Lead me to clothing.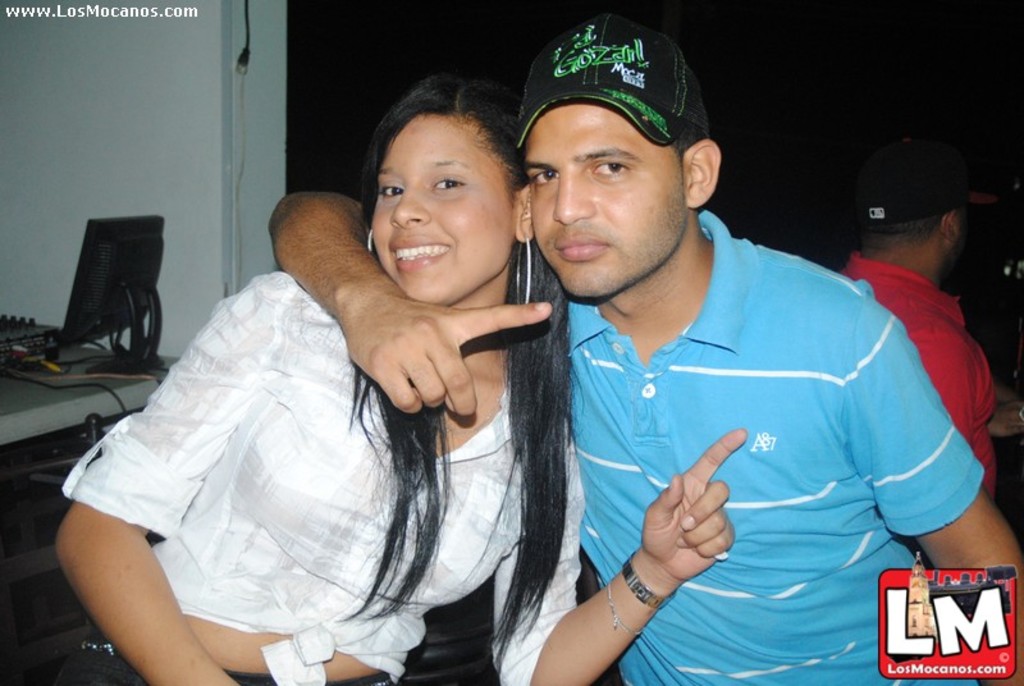
Lead to detection(507, 215, 963, 646).
